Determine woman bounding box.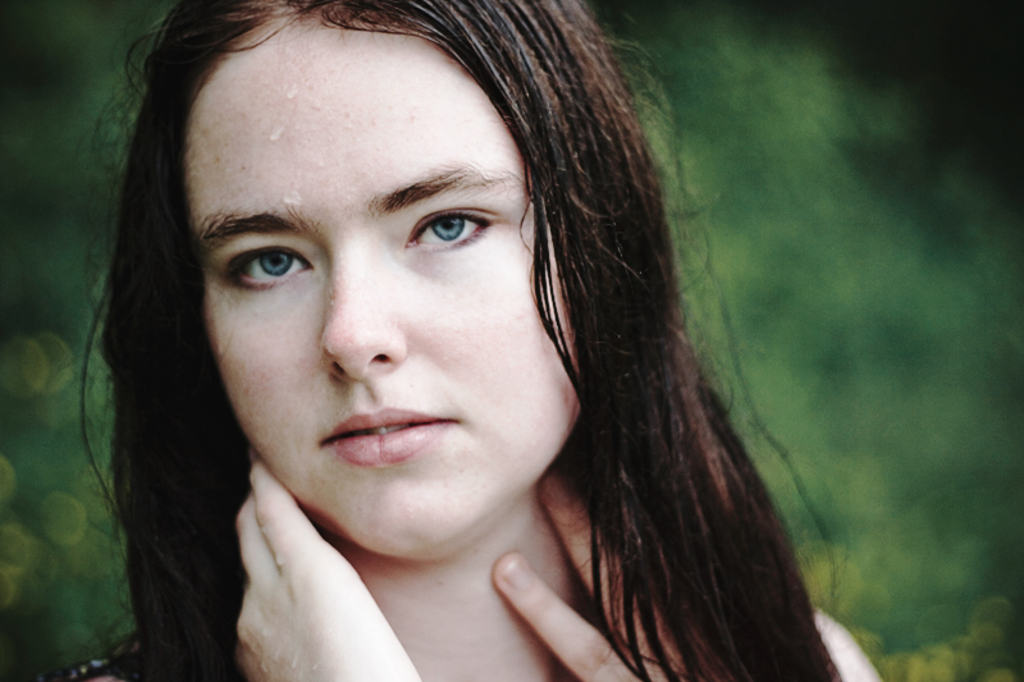
Determined: 63,0,837,664.
